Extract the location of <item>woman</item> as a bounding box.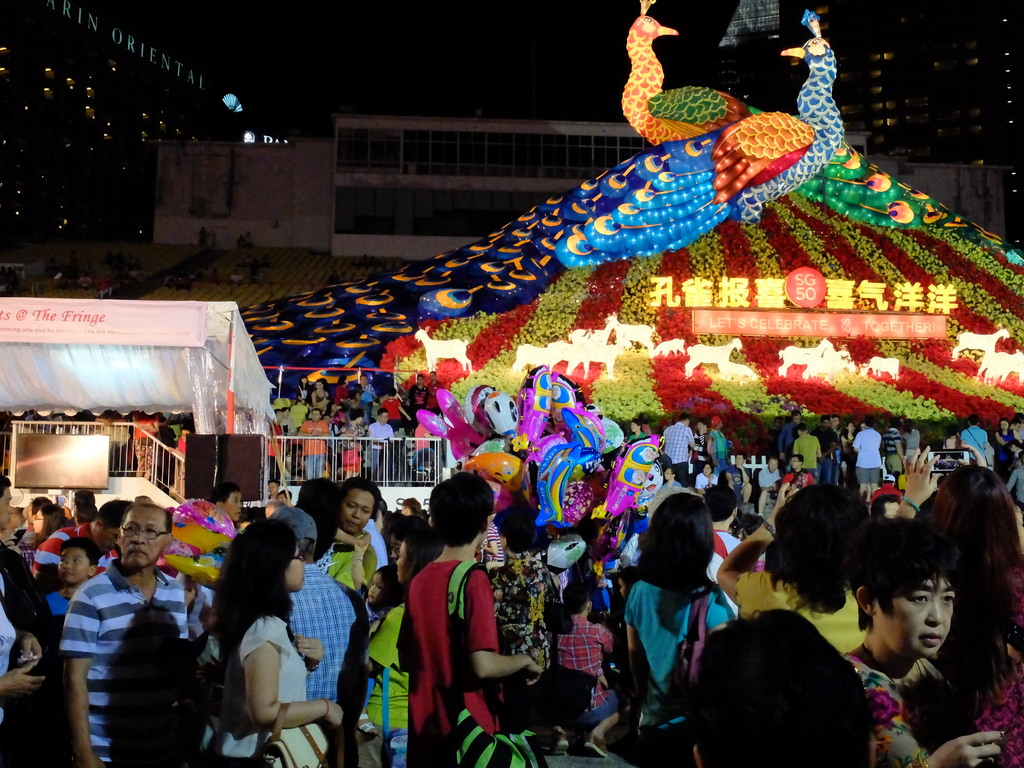
x1=659, y1=468, x2=687, y2=492.
